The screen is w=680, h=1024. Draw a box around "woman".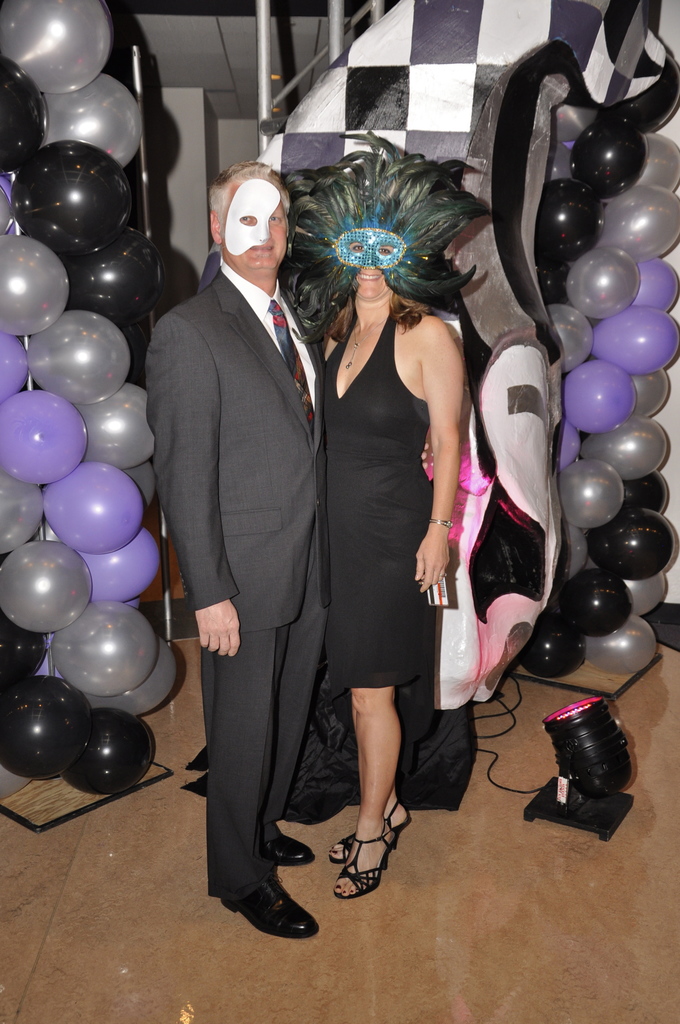
297/196/504/802.
